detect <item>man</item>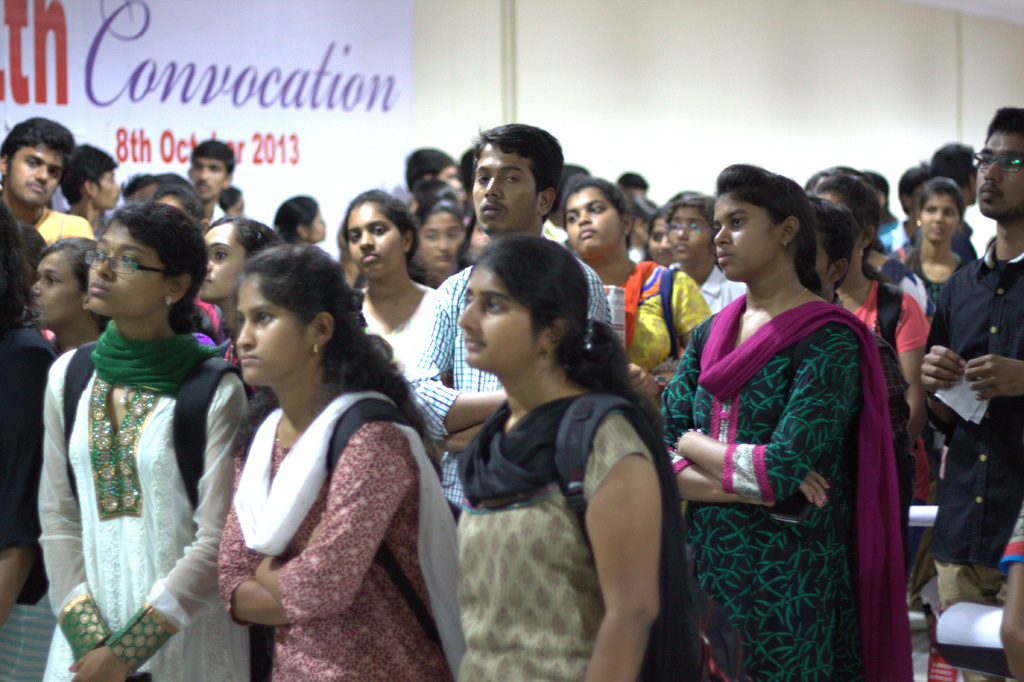
bbox(0, 113, 97, 252)
